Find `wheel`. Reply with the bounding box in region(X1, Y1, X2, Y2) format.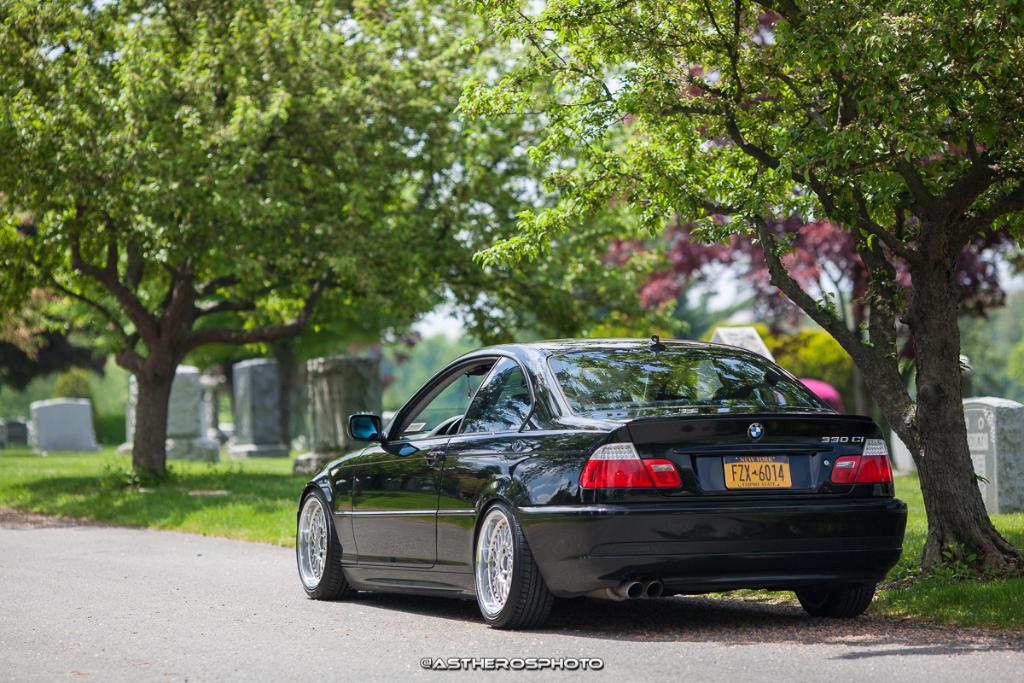
region(479, 518, 545, 628).
